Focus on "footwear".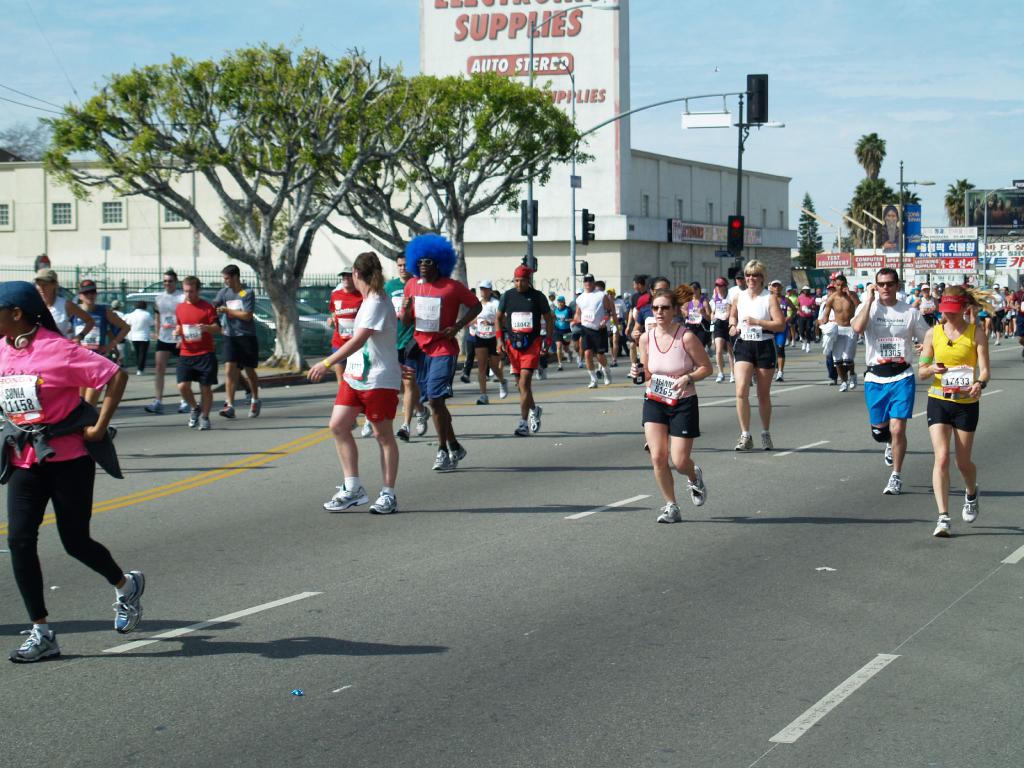
Focused at select_region(393, 424, 417, 442).
